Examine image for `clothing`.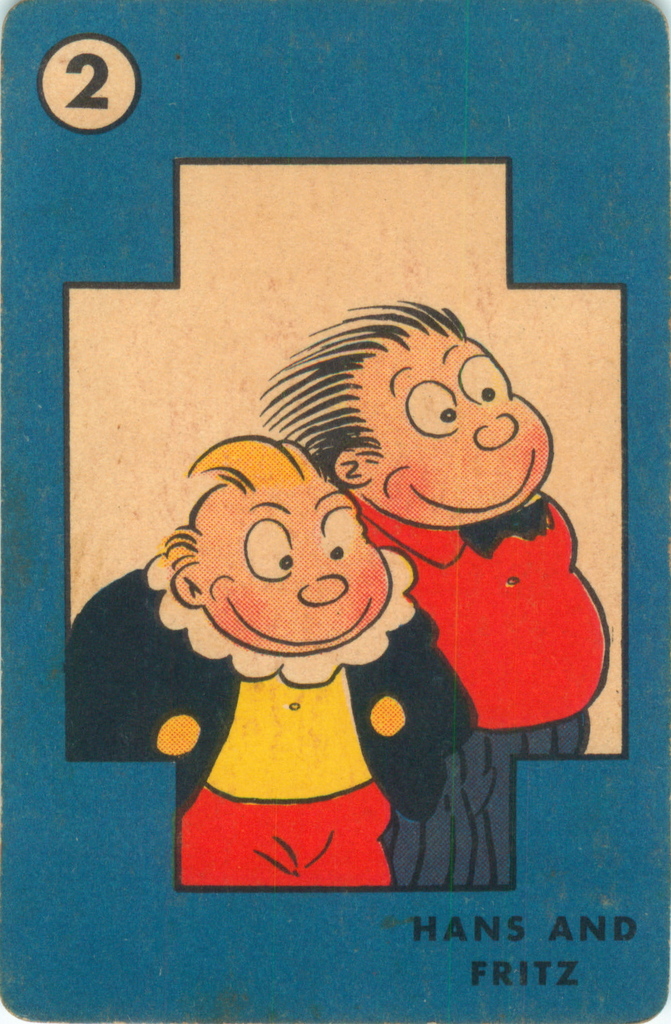
Examination result: [355, 495, 607, 889].
